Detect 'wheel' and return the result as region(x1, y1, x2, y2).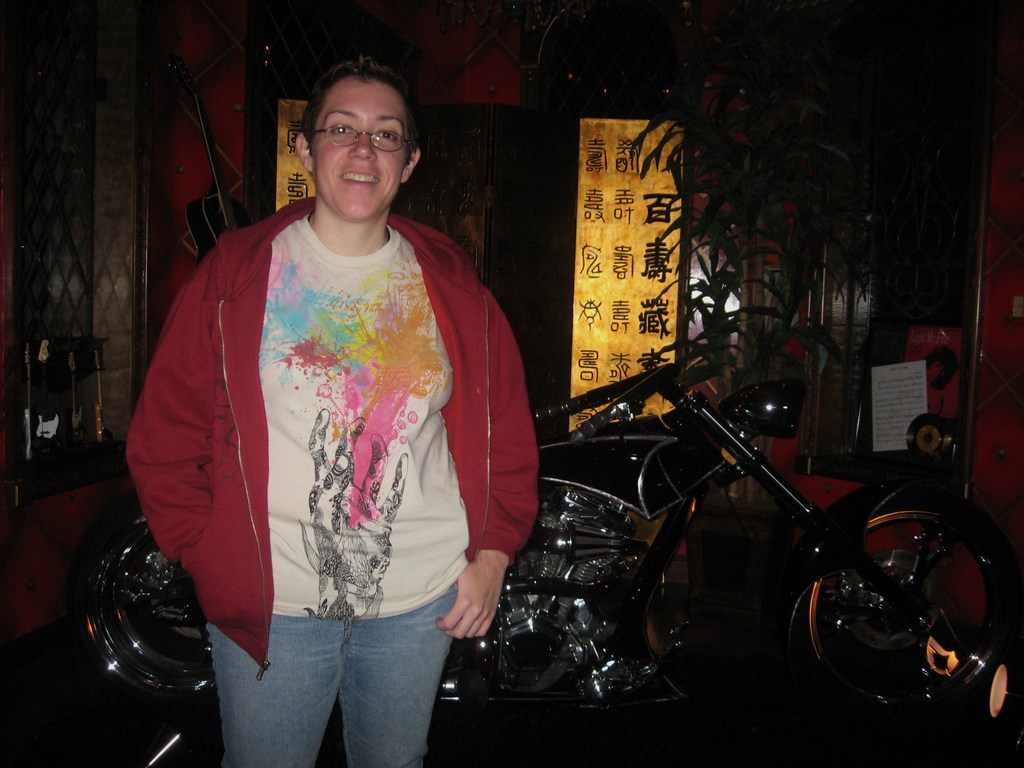
region(781, 469, 1000, 707).
